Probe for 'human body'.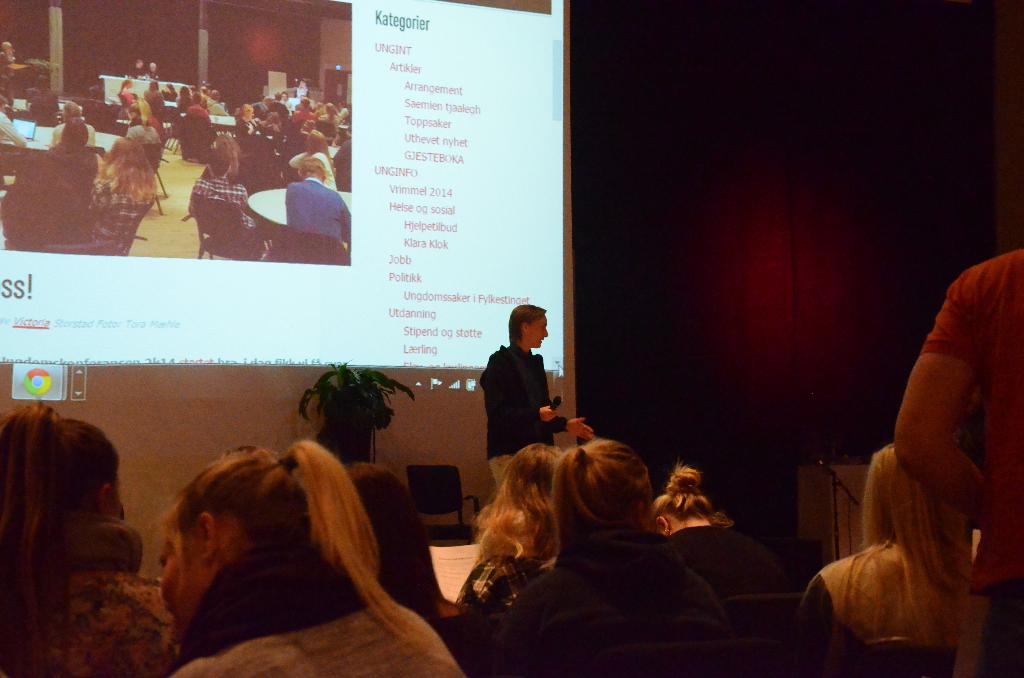
Probe result: <box>482,305,591,487</box>.
